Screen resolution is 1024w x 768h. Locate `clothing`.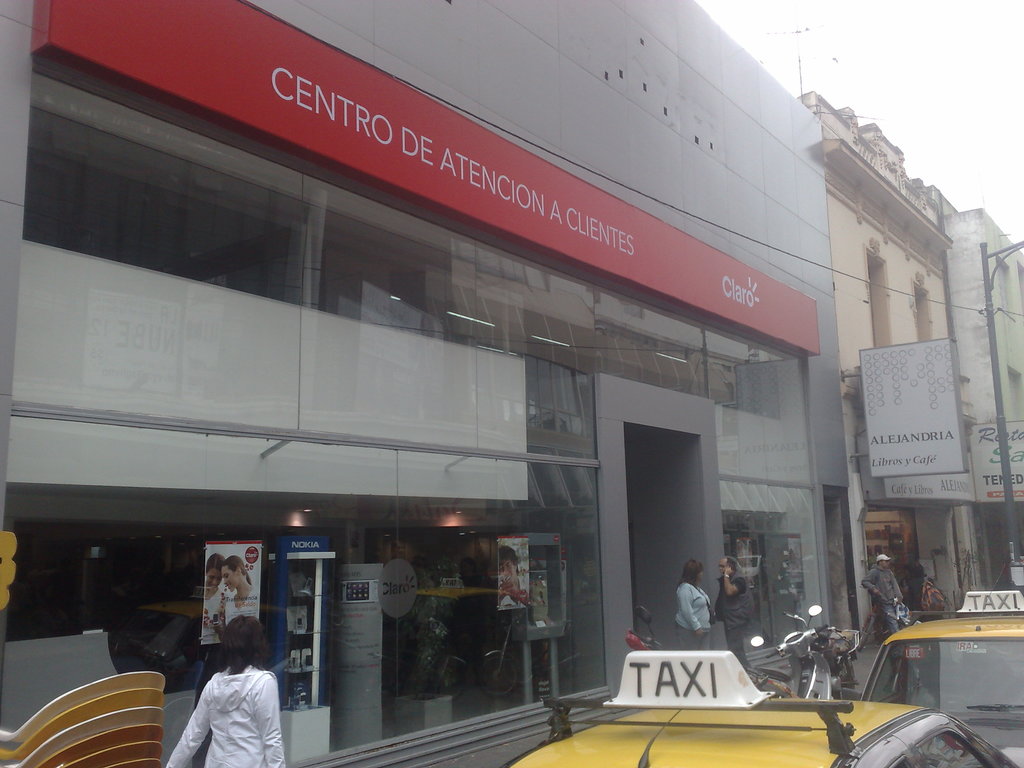
[x1=860, y1=556, x2=914, y2=625].
